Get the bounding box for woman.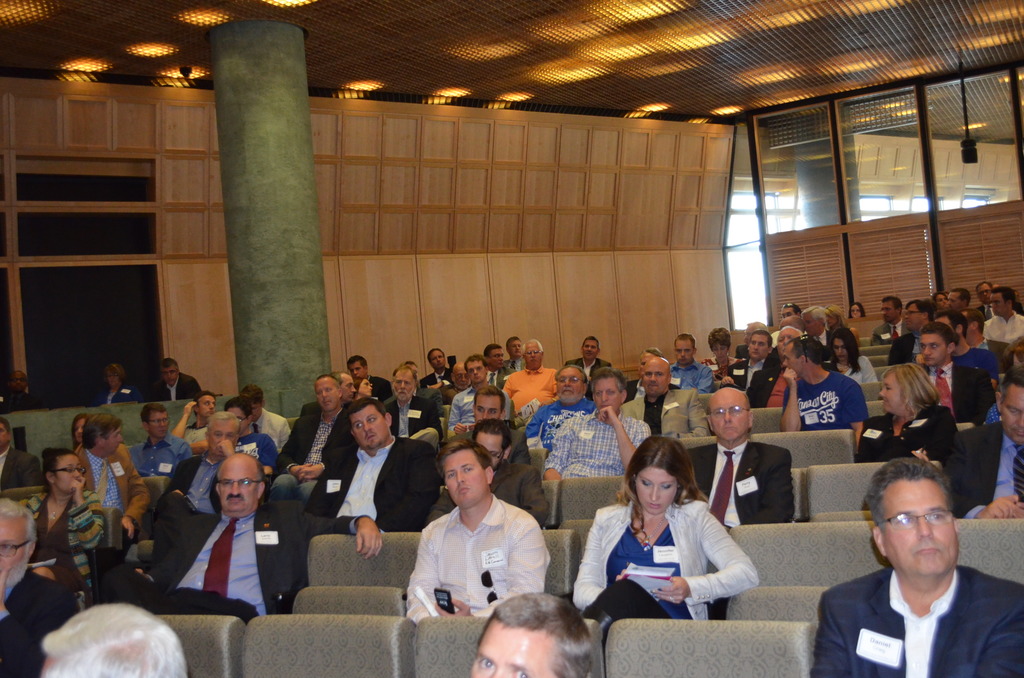
left=701, top=328, right=743, bottom=376.
